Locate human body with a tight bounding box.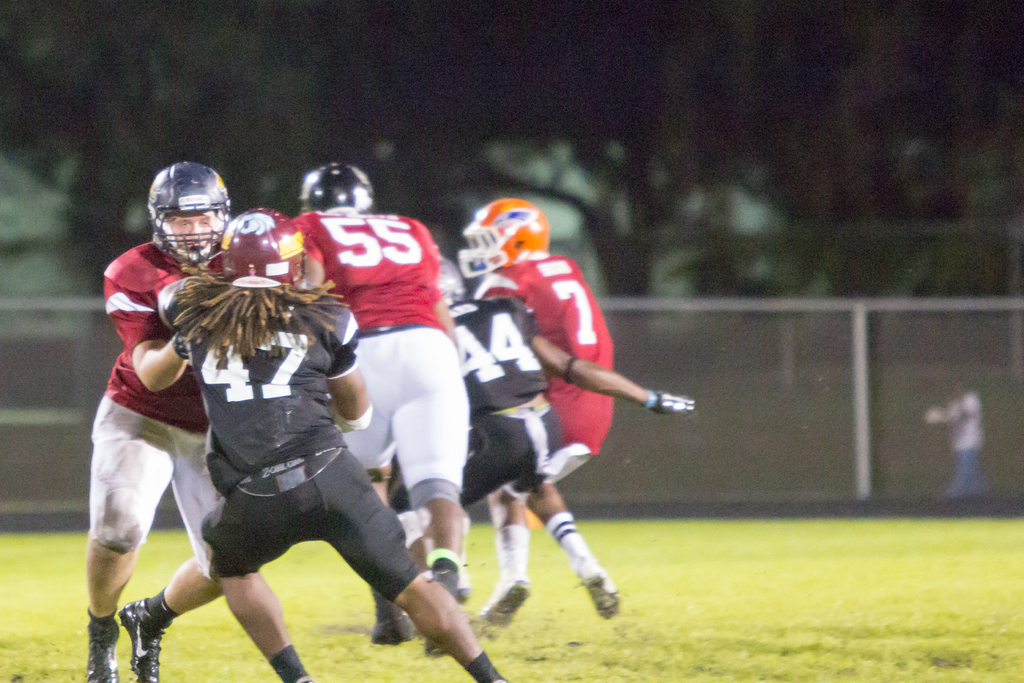
box=[481, 252, 631, 589].
